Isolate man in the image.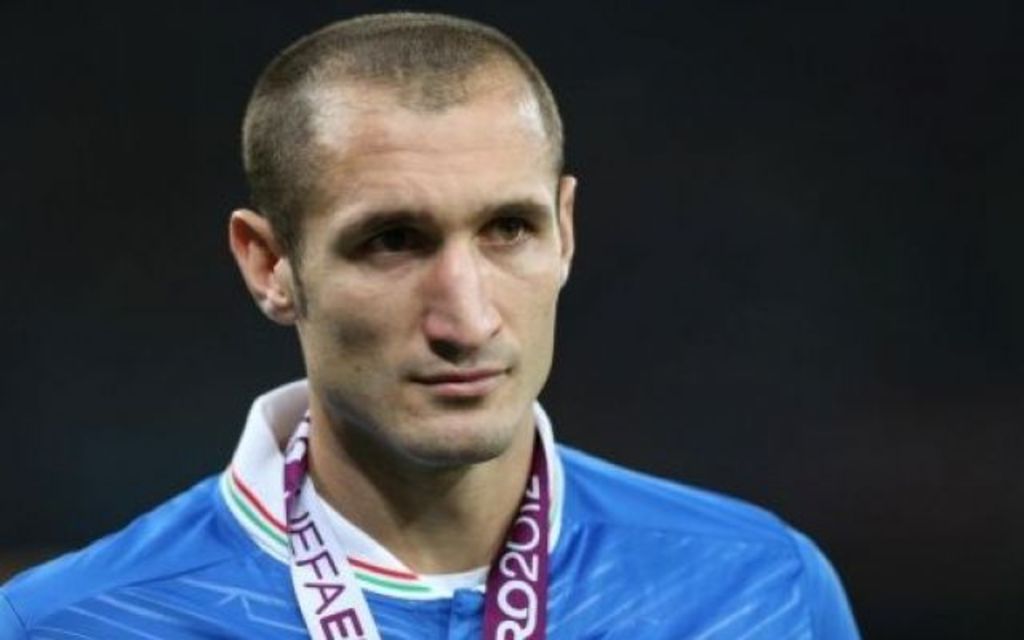
Isolated region: pyautogui.locateOnScreen(75, 18, 826, 639).
